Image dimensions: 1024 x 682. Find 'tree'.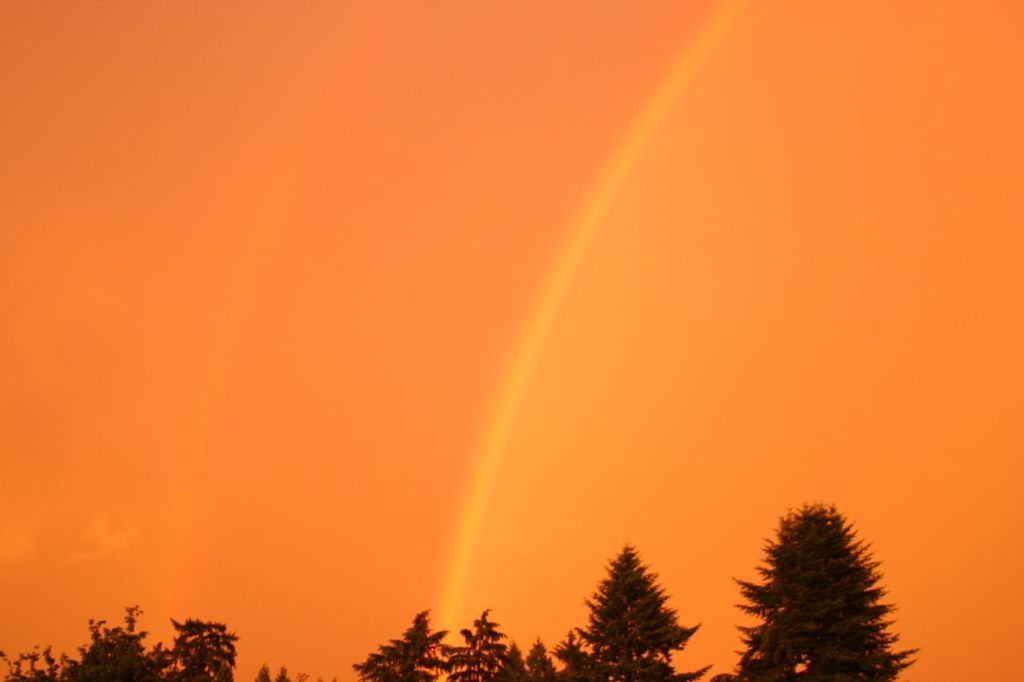
[left=743, top=509, right=896, bottom=681].
